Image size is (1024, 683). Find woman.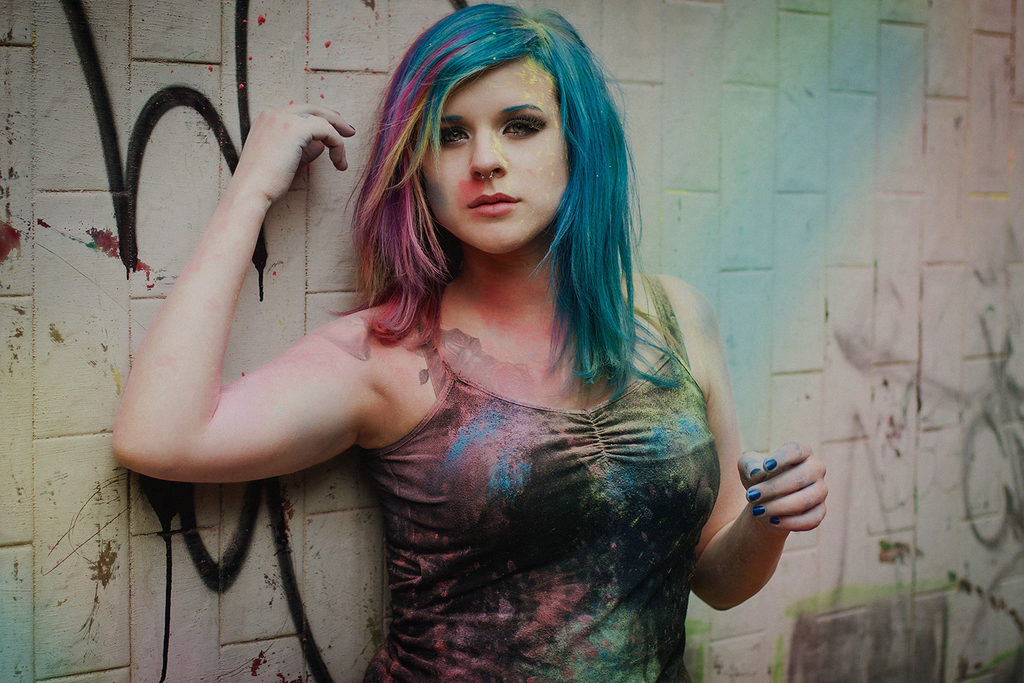
{"x1": 160, "y1": 31, "x2": 800, "y2": 666}.
